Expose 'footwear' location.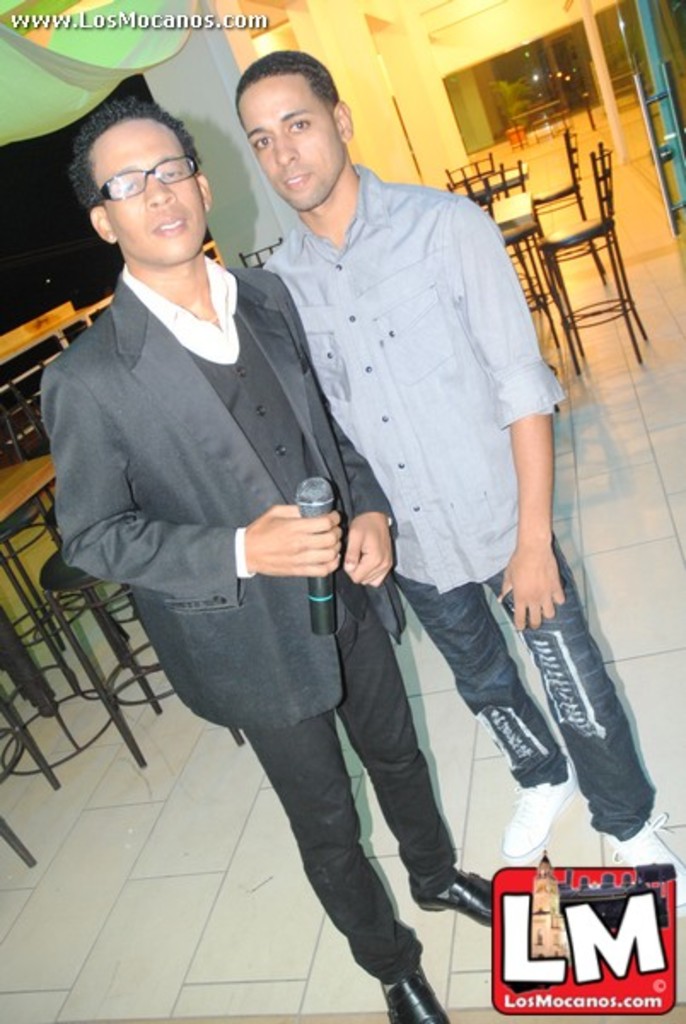
Exposed at select_region(608, 811, 684, 913).
